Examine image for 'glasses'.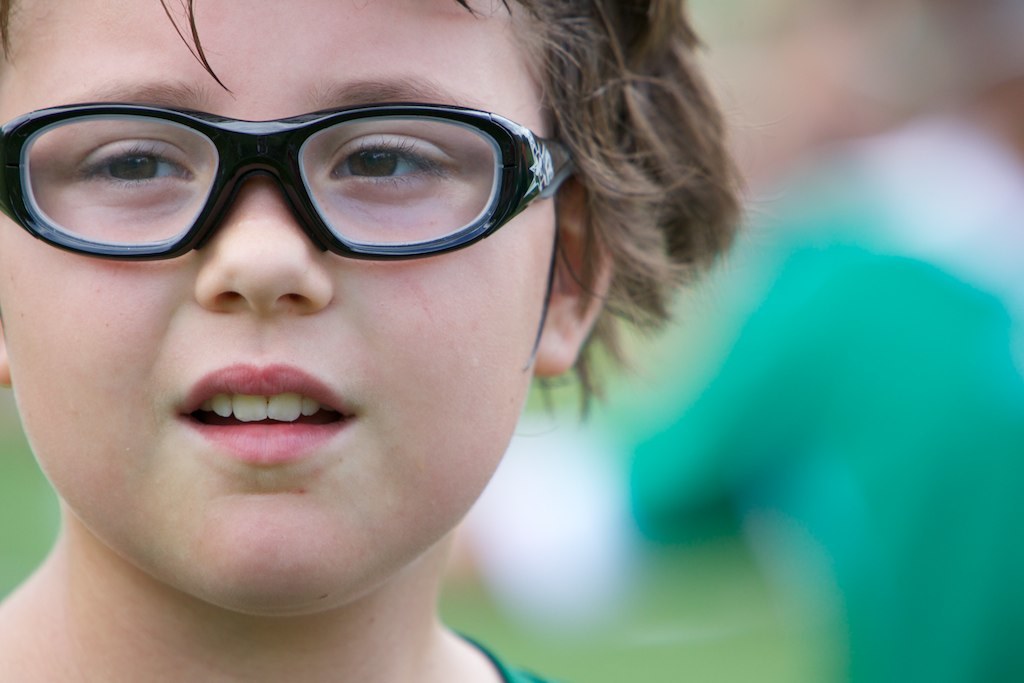
Examination result: (left=0, top=97, right=579, bottom=278).
